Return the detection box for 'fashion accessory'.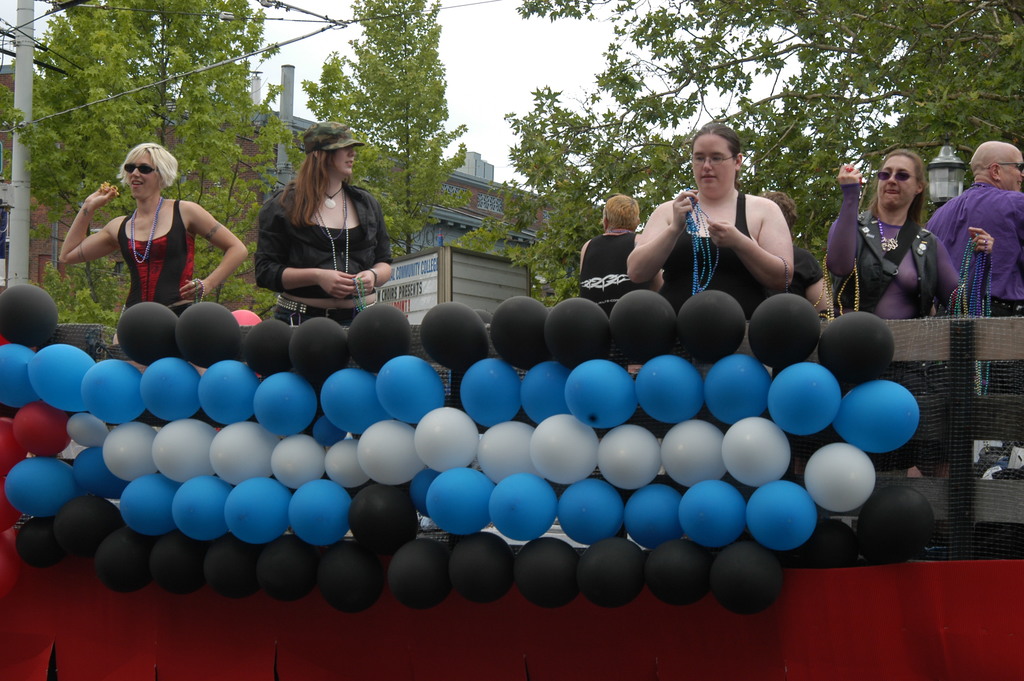
x1=273, y1=293, x2=360, y2=324.
